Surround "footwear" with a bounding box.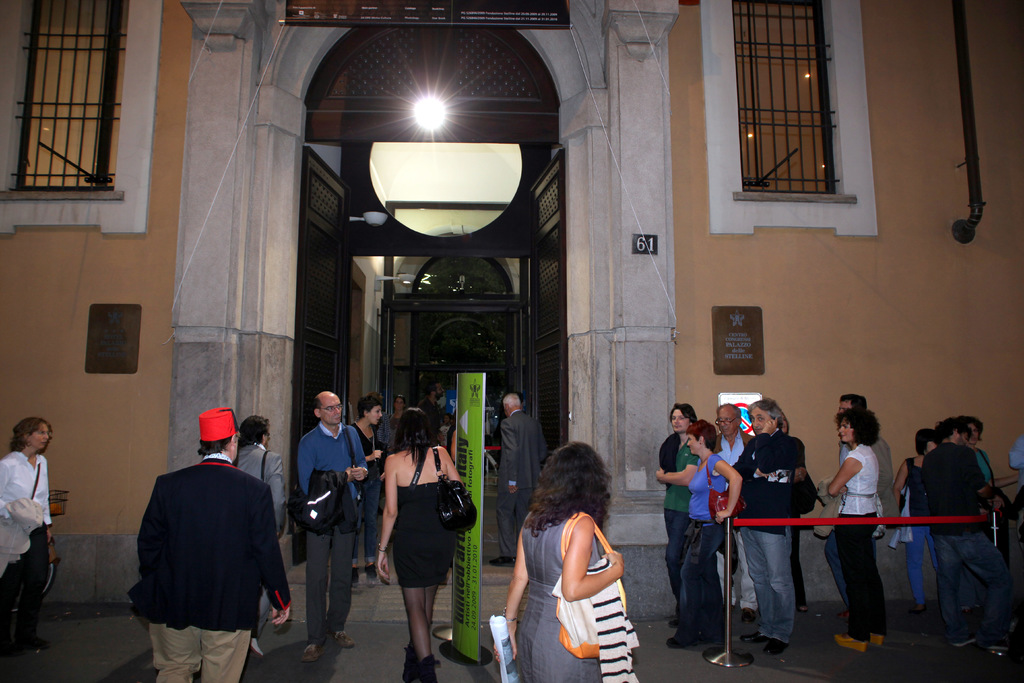
[666, 607, 696, 630].
